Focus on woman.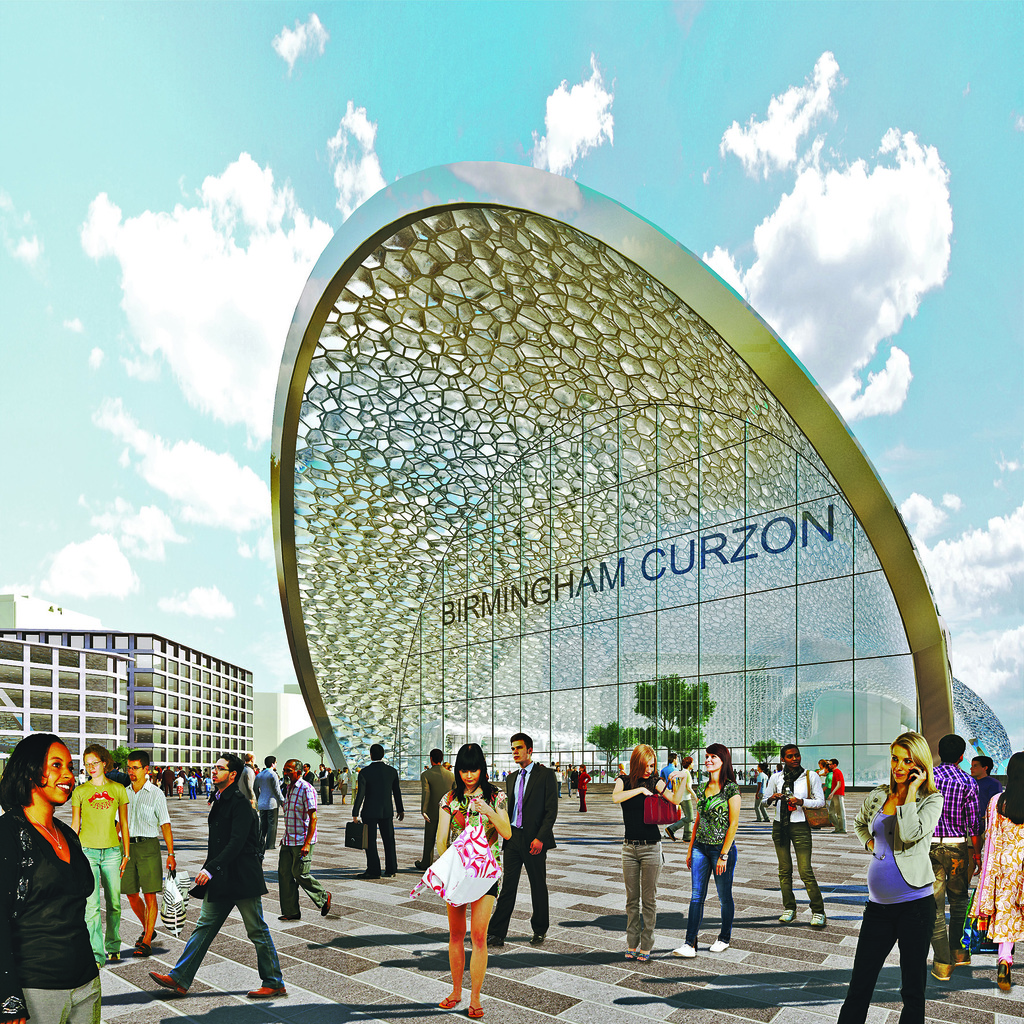
Focused at bbox=(0, 728, 104, 1023).
